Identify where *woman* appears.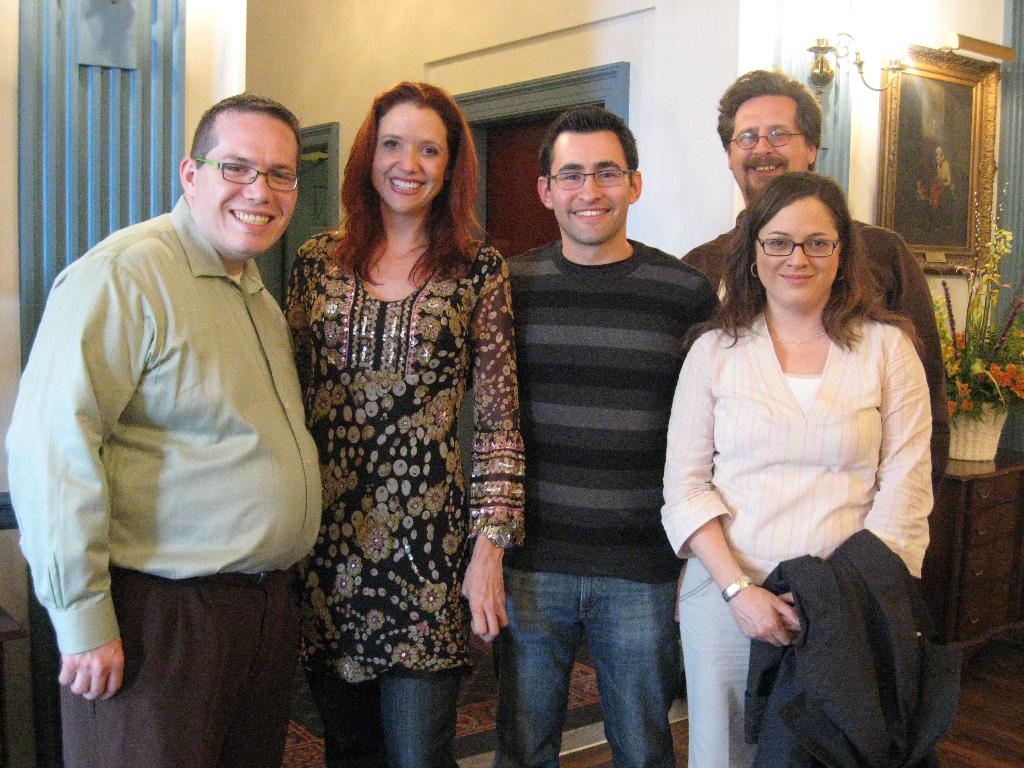
Appears at (left=660, top=146, right=949, bottom=767).
